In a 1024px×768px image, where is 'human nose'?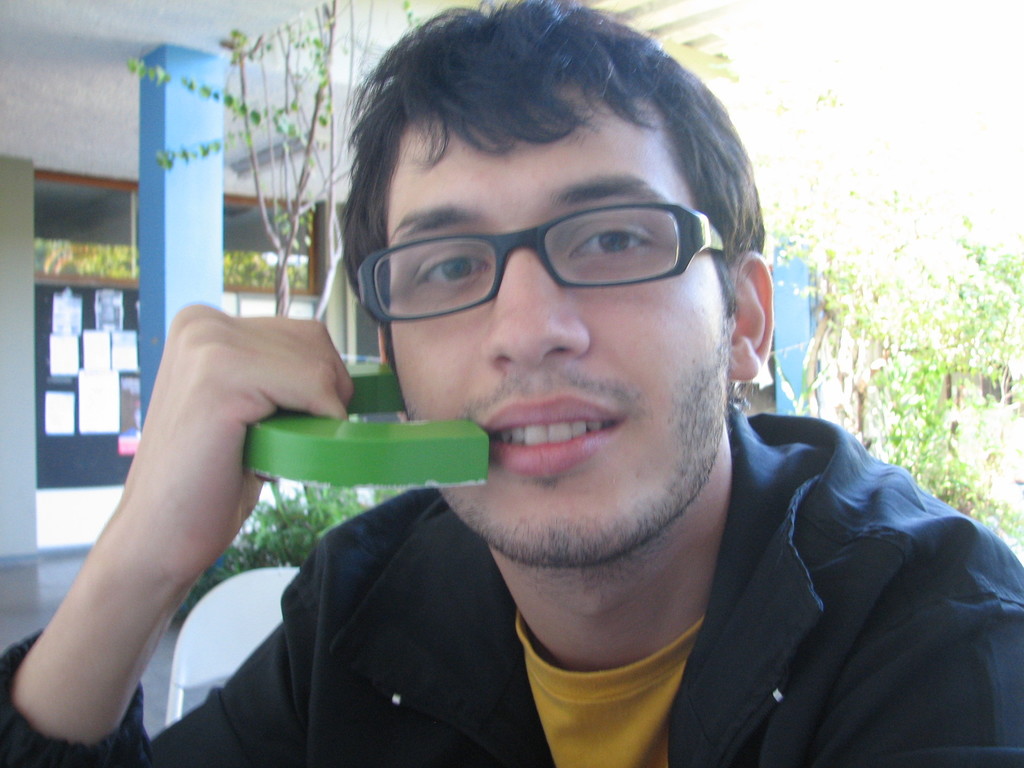
[x1=476, y1=224, x2=596, y2=371].
